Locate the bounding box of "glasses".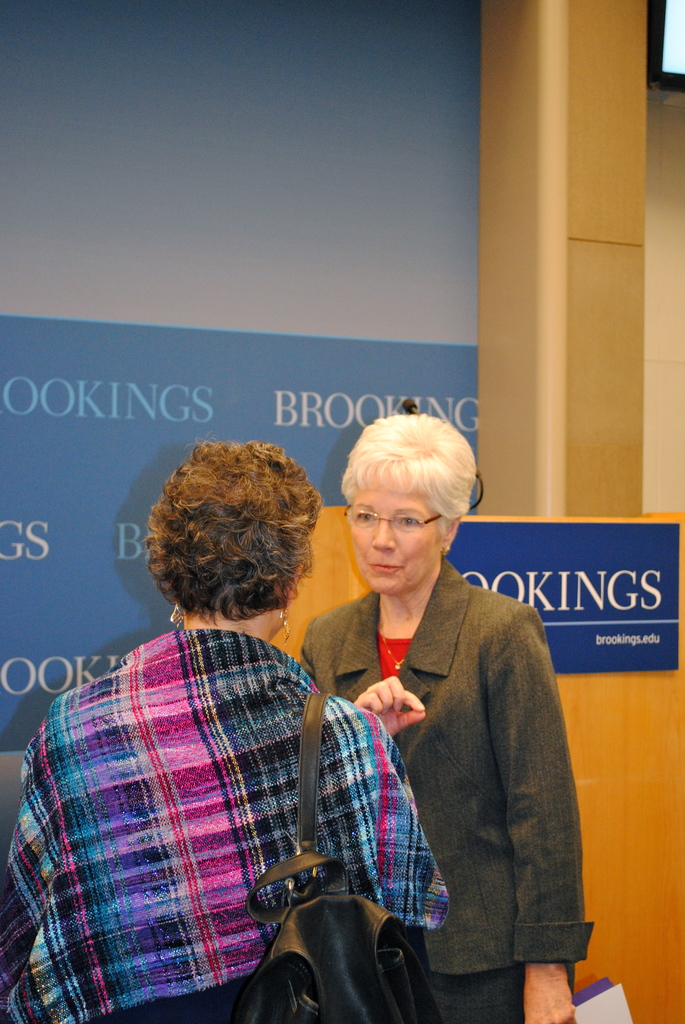
Bounding box: bbox=[333, 497, 457, 541].
